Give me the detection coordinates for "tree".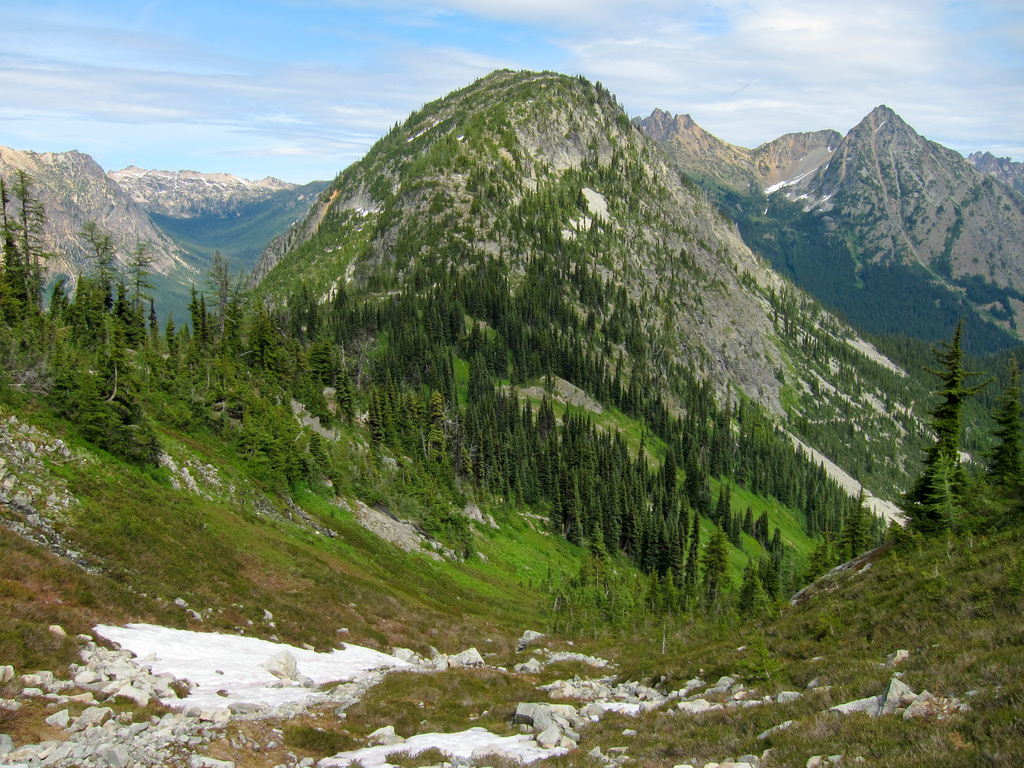
x1=924, y1=450, x2=969, y2=533.
